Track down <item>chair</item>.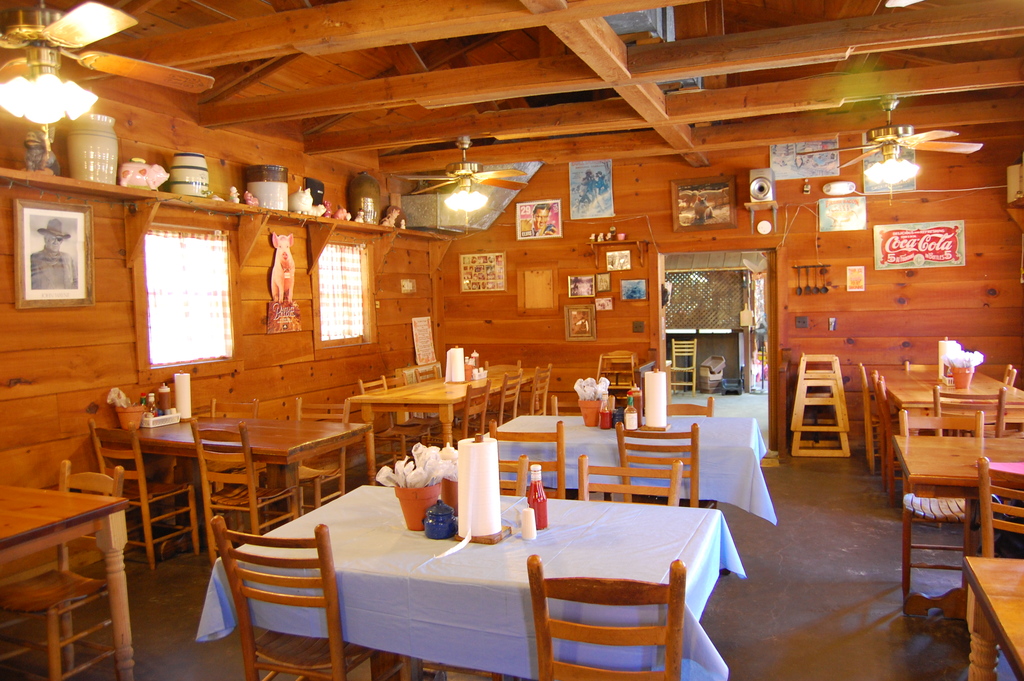
Tracked to {"x1": 90, "y1": 413, "x2": 200, "y2": 574}.
